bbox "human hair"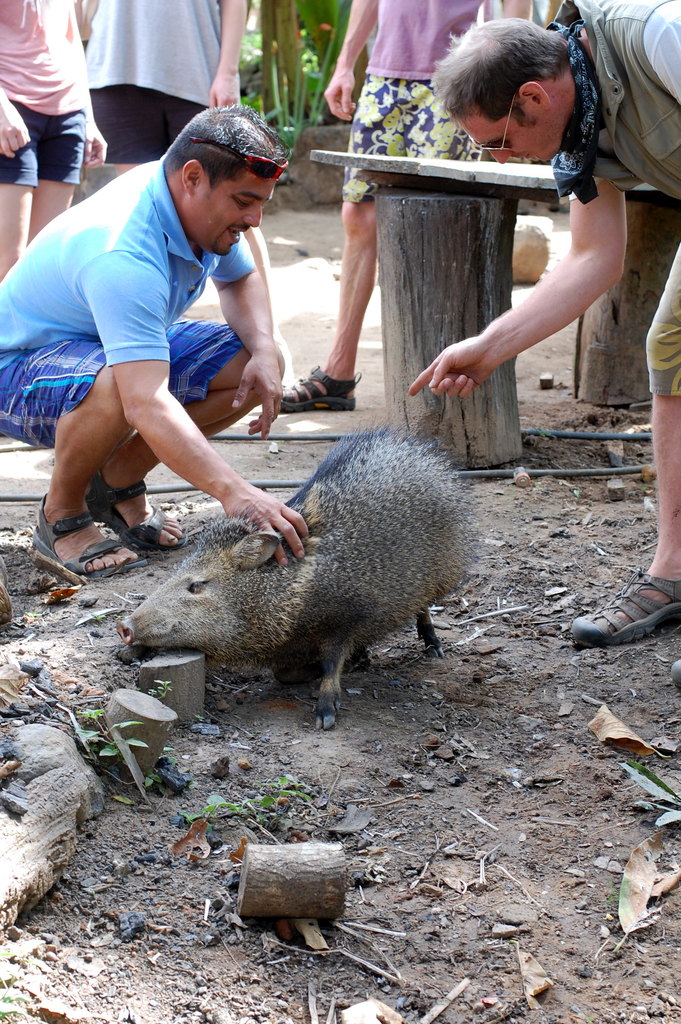
(156,113,281,209)
